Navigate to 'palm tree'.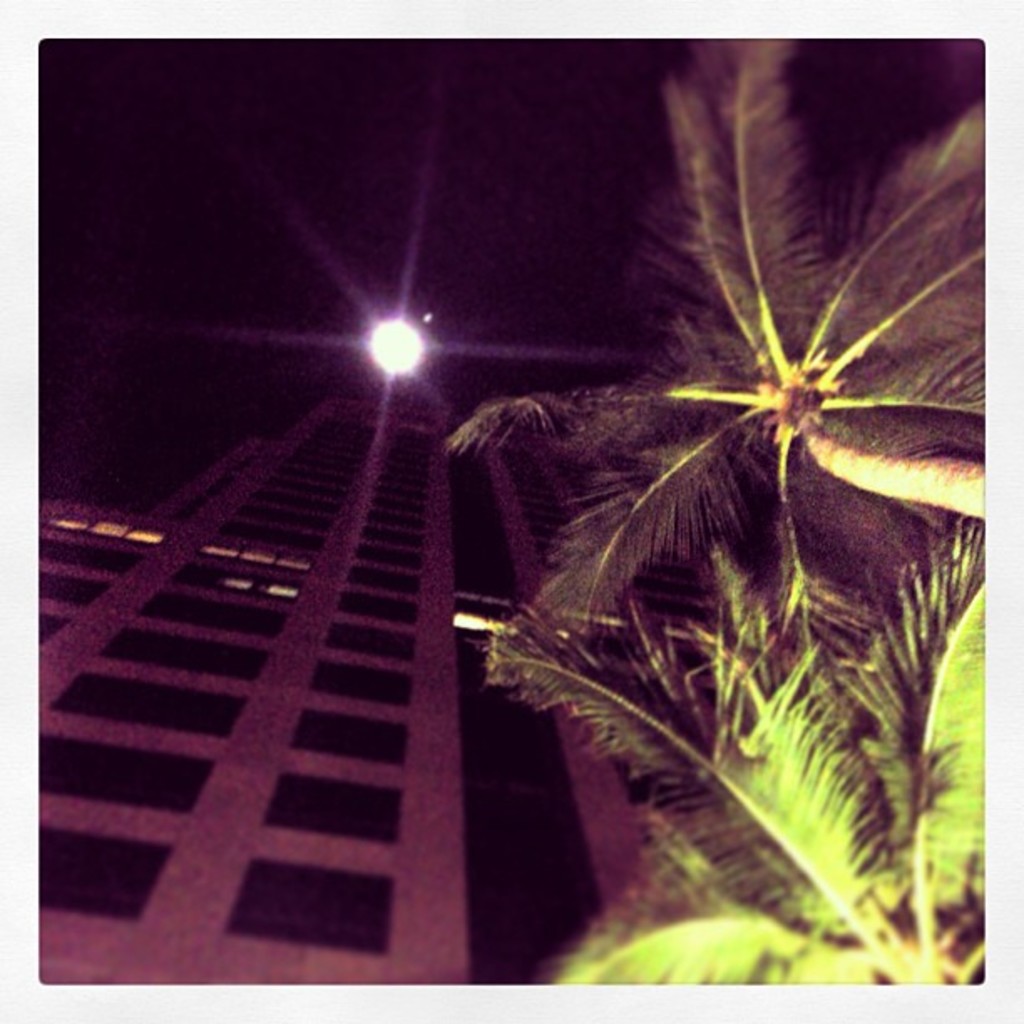
Navigation target: bbox=[437, 38, 996, 639].
